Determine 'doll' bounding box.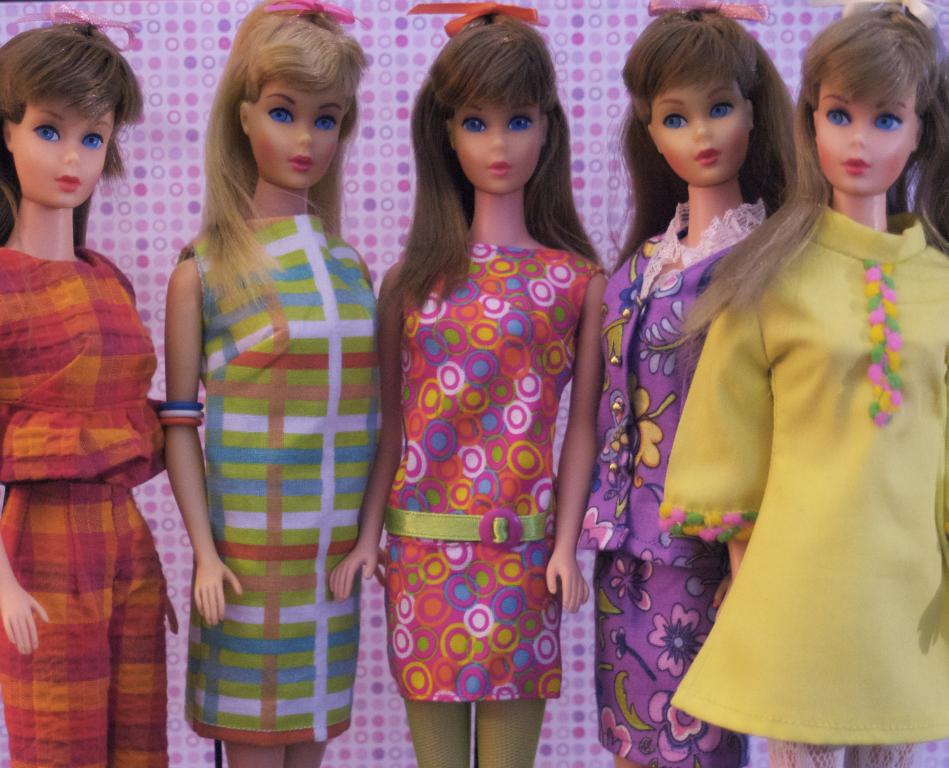
Determined: box=[0, 0, 165, 765].
